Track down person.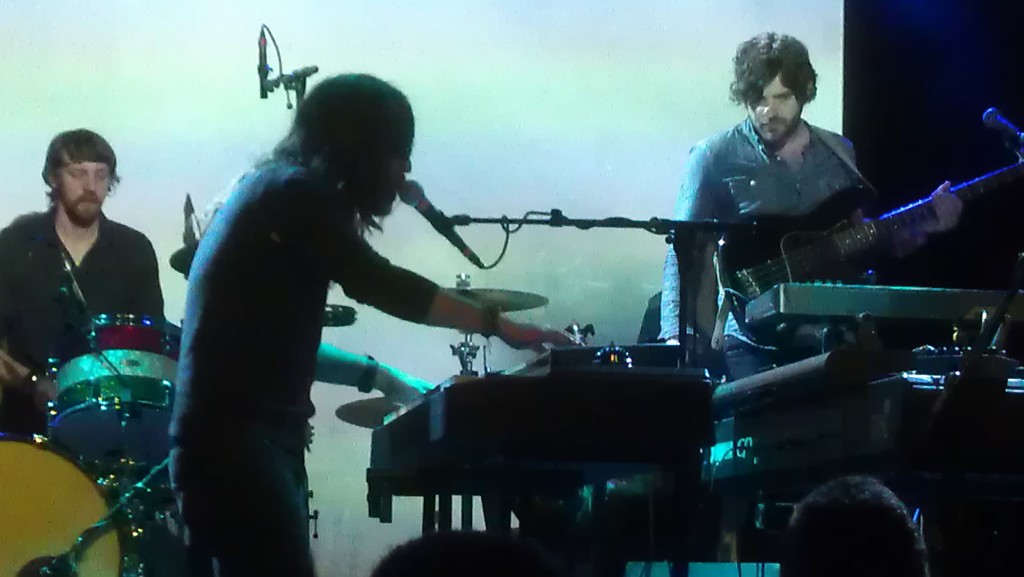
Tracked to (left=0, top=123, right=164, bottom=435).
